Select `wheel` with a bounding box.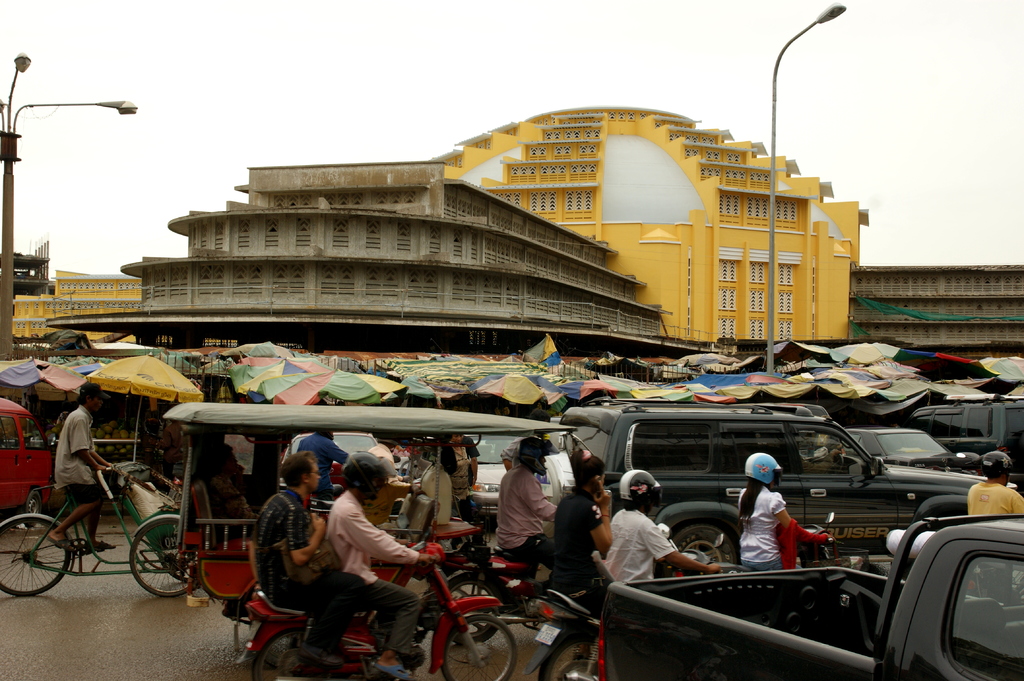
440 613 515 680.
